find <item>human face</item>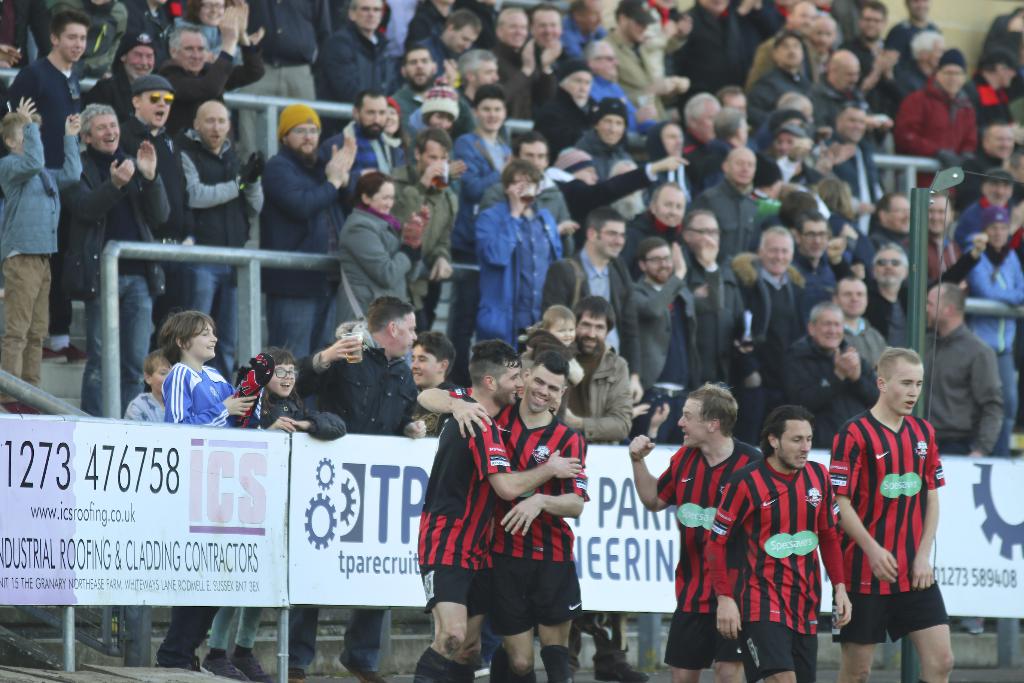
664,187,681,226
